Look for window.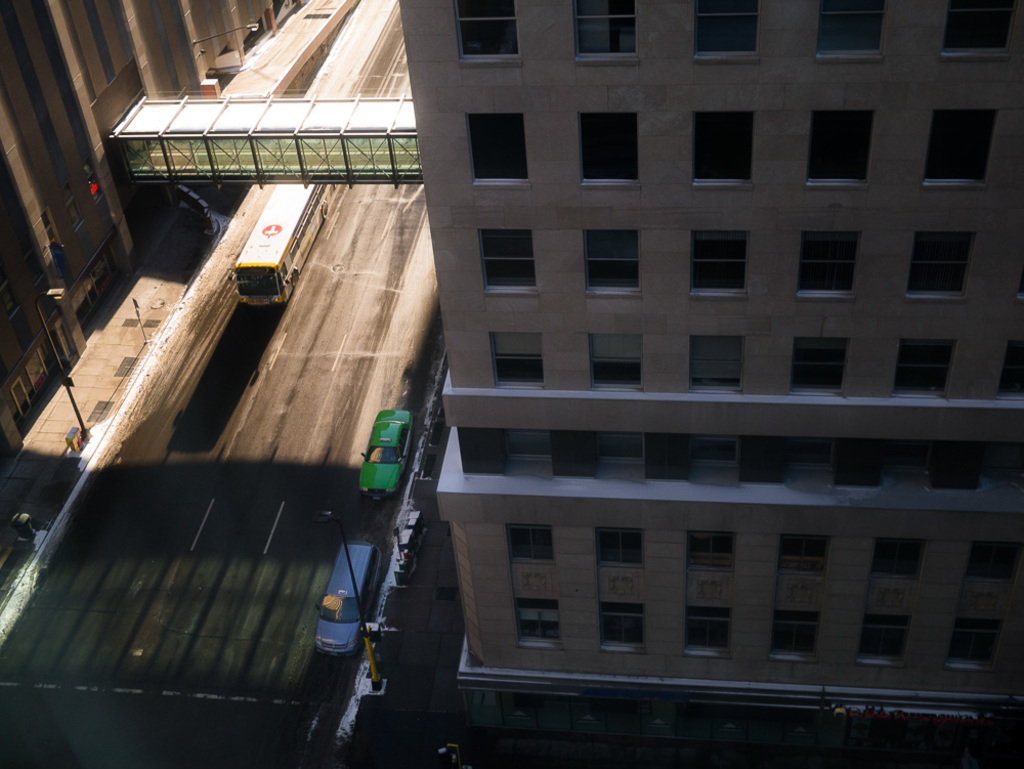
Found: left=693, top=231, right=749, bottom=290.
